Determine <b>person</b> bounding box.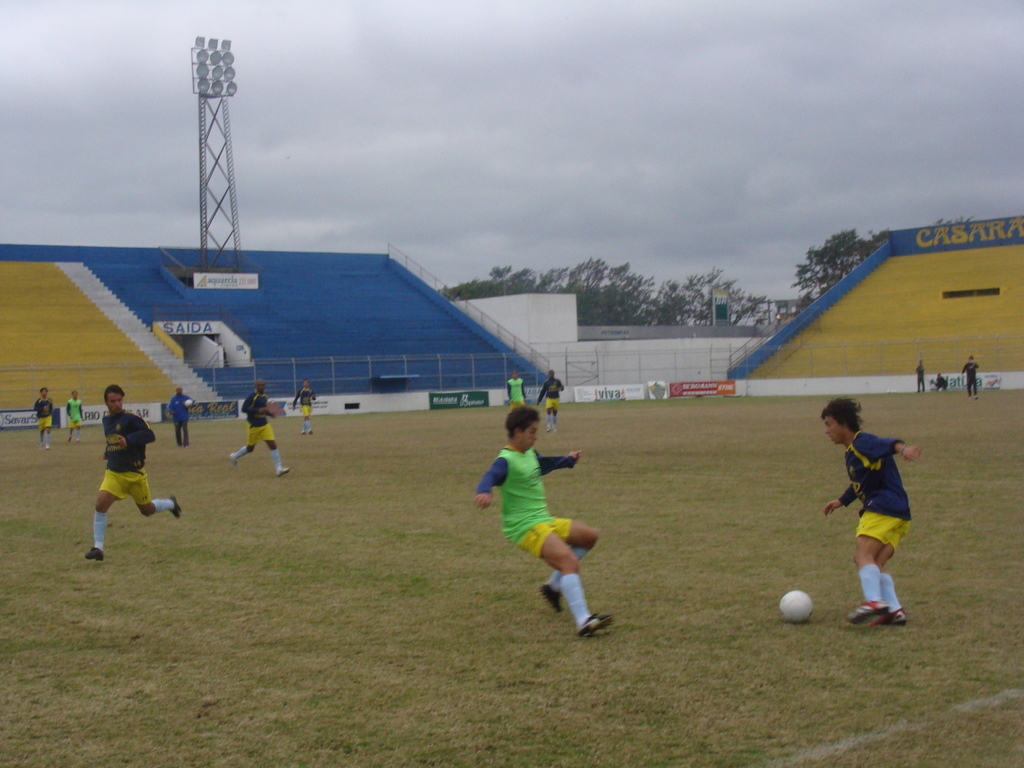
Determined: box(501, 370, 528, 417).
